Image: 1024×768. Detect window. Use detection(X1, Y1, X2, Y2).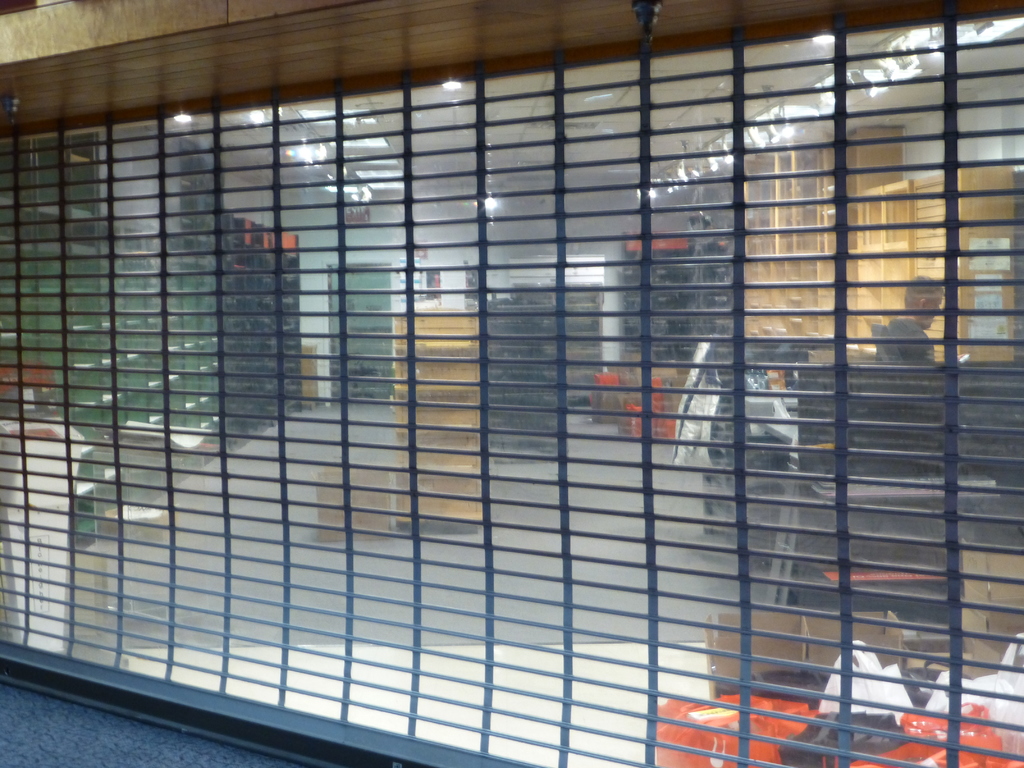
detection(0, 0, 1023, 767).
